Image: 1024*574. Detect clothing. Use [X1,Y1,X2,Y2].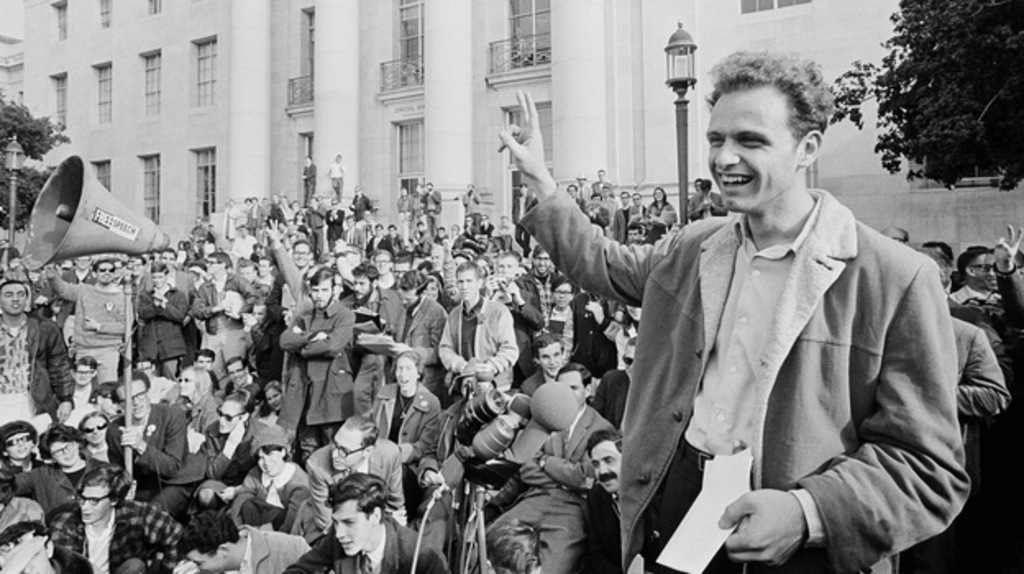
[412,187,430,231].
